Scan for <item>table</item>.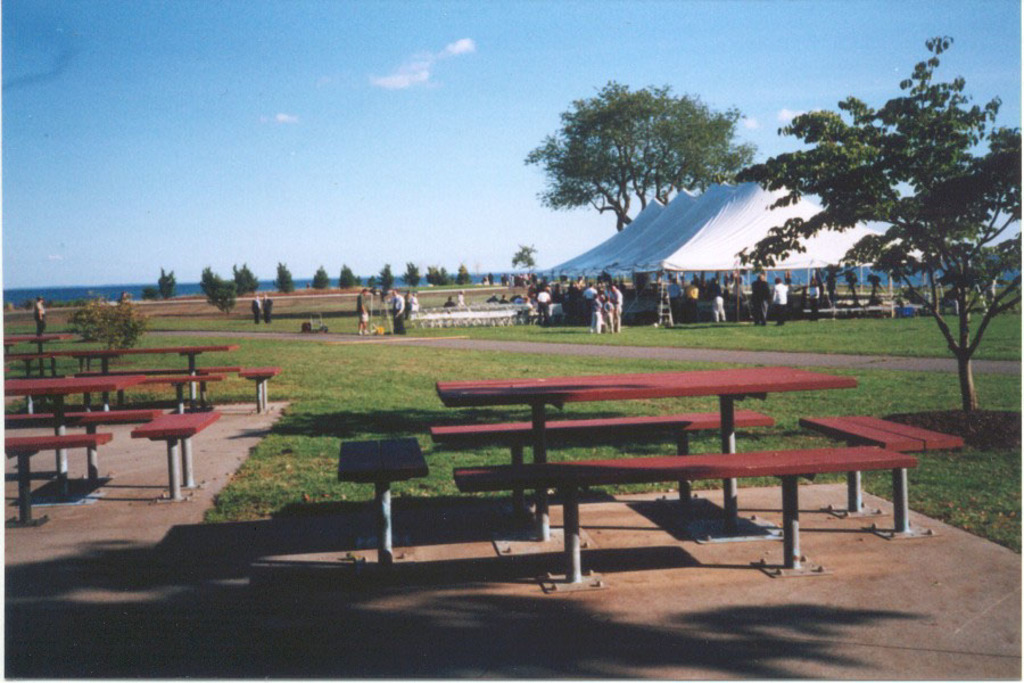
Scan result: bbox=(390, 359, 950, 574).
